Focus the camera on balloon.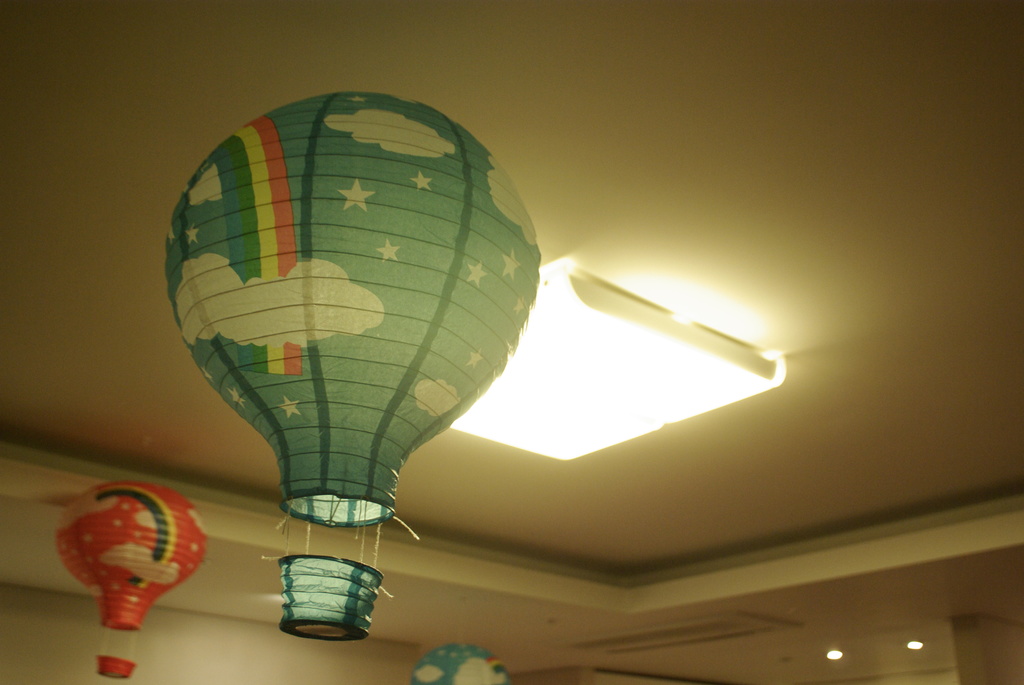
Focus region: region(407, 644, 509, 684).
